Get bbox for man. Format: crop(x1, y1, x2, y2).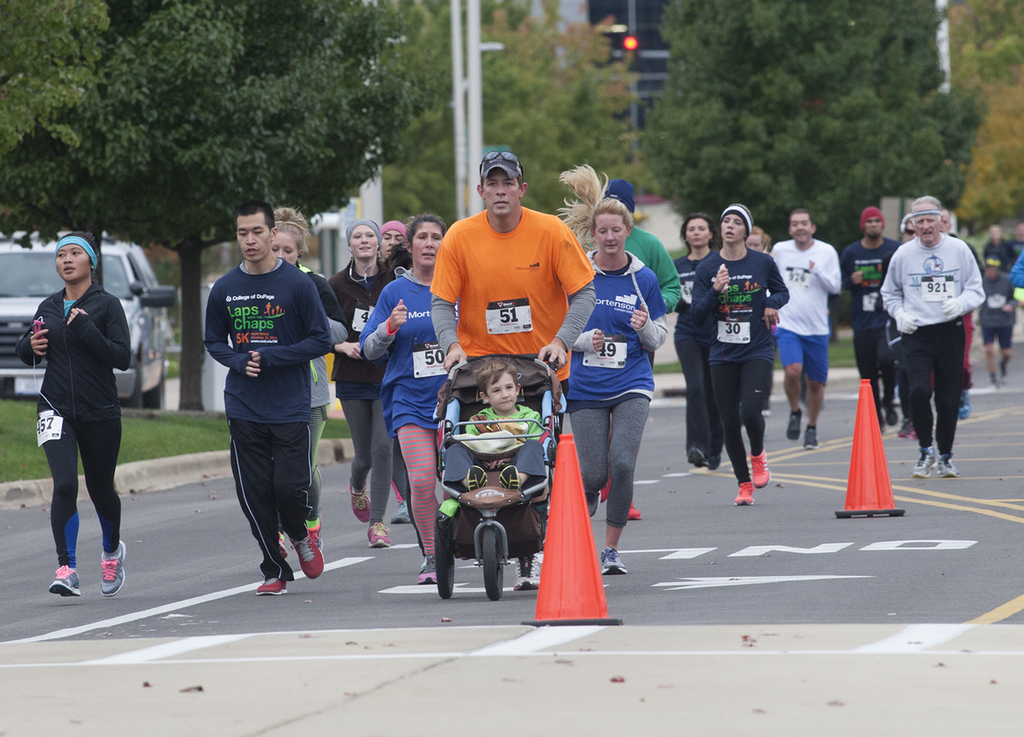
crop(842, 201, 906, 443).
